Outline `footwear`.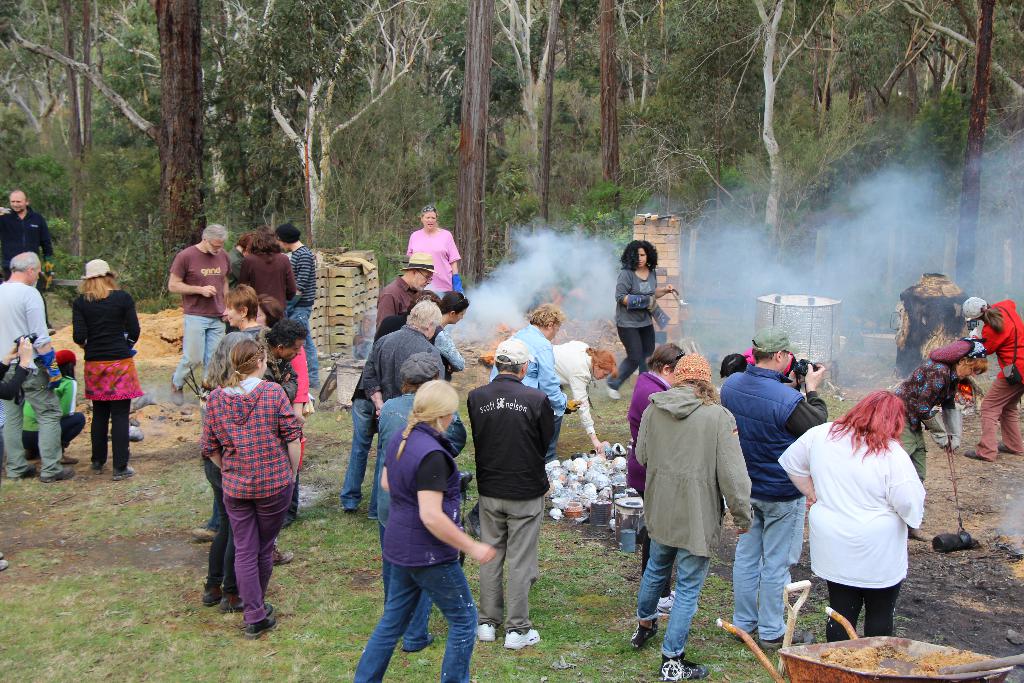
Outline: <region>275, 549, 292, 567</region>.
